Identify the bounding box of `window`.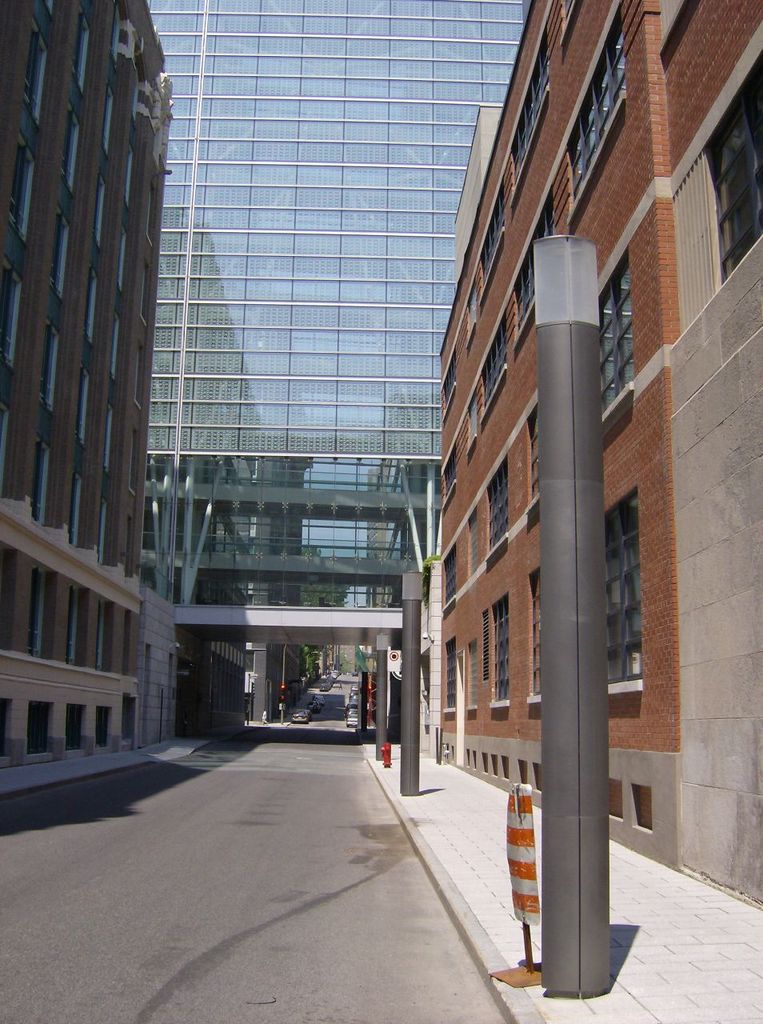
{"x1": 17, "y1": 427, "x2": 59, "y2": 527}.
